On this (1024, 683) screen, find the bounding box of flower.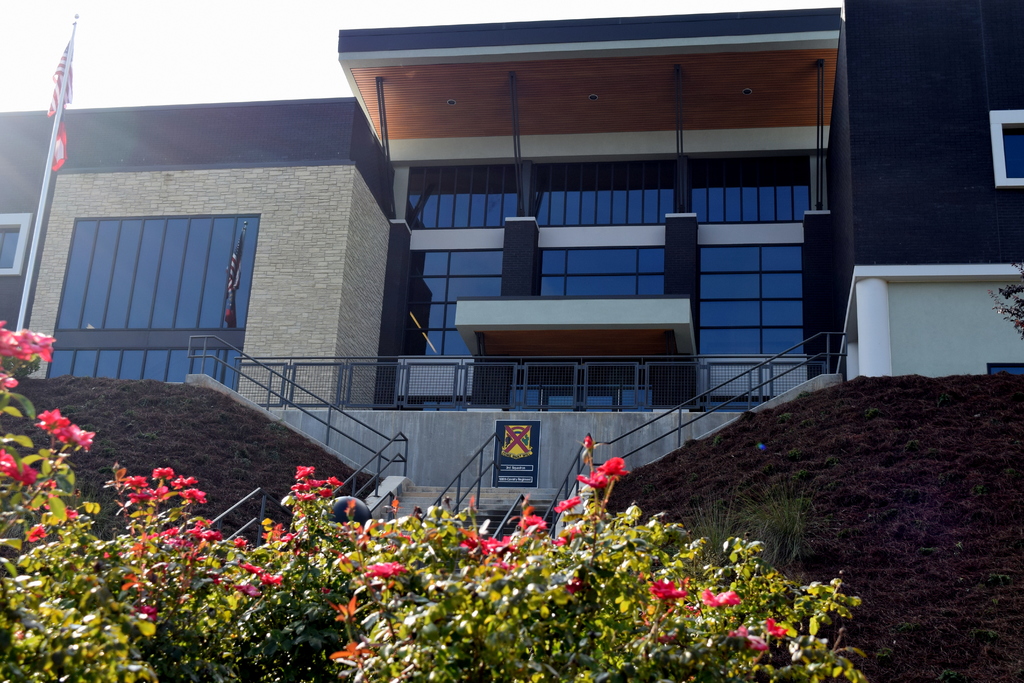
Bounding box: pyautogui.locateOnScreen(179, 486, 203, 503).
